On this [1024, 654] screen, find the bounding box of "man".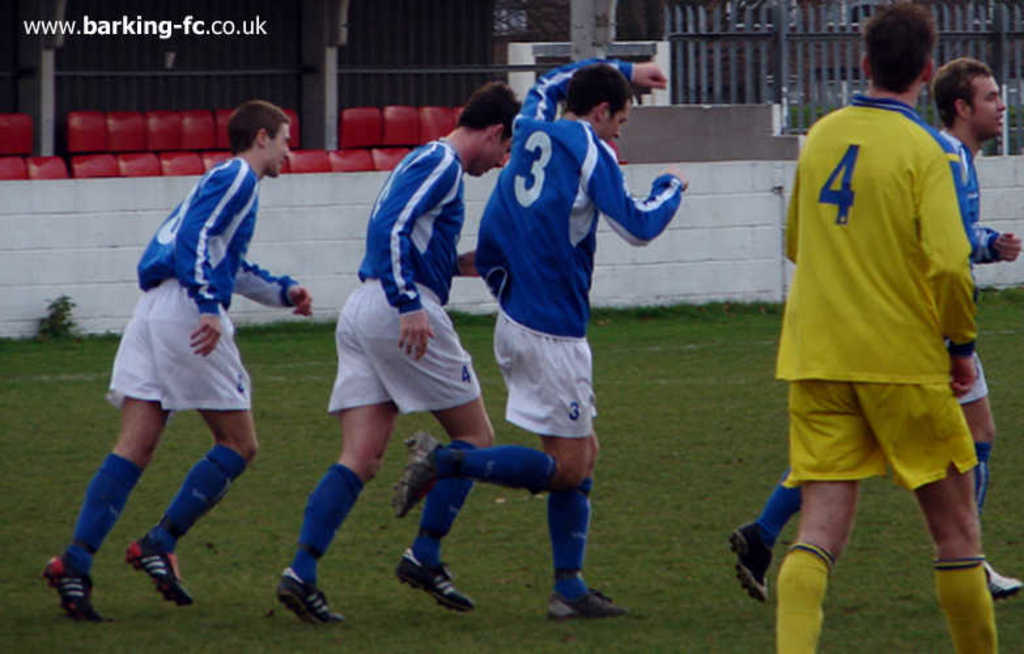
Bounding box: <box>391,55,689,627</box>.
